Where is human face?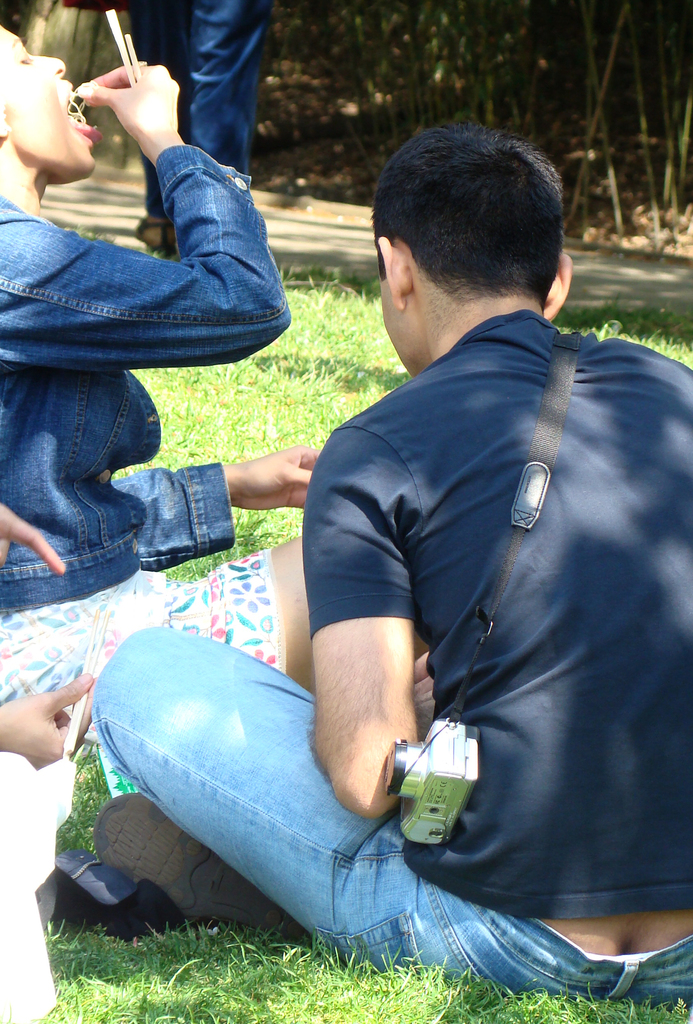
locate(3, 34, 92, 170).
